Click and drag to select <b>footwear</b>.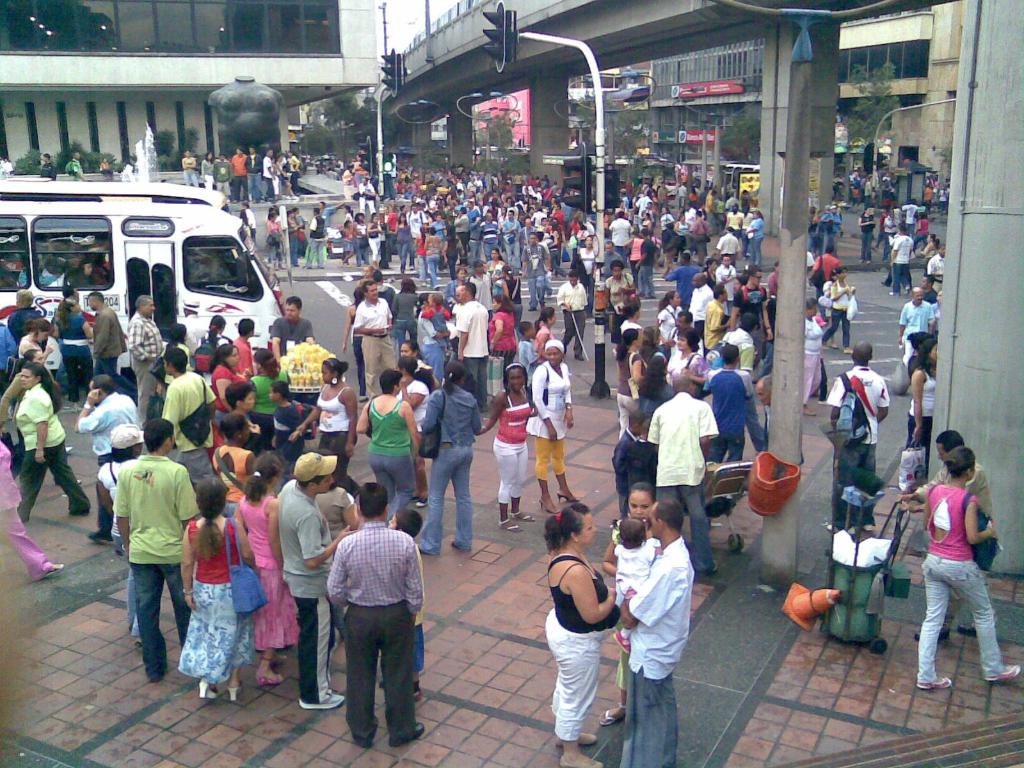
Selection: {"left": 599, "top": 700, "right": 627, "bottom": 725}.
